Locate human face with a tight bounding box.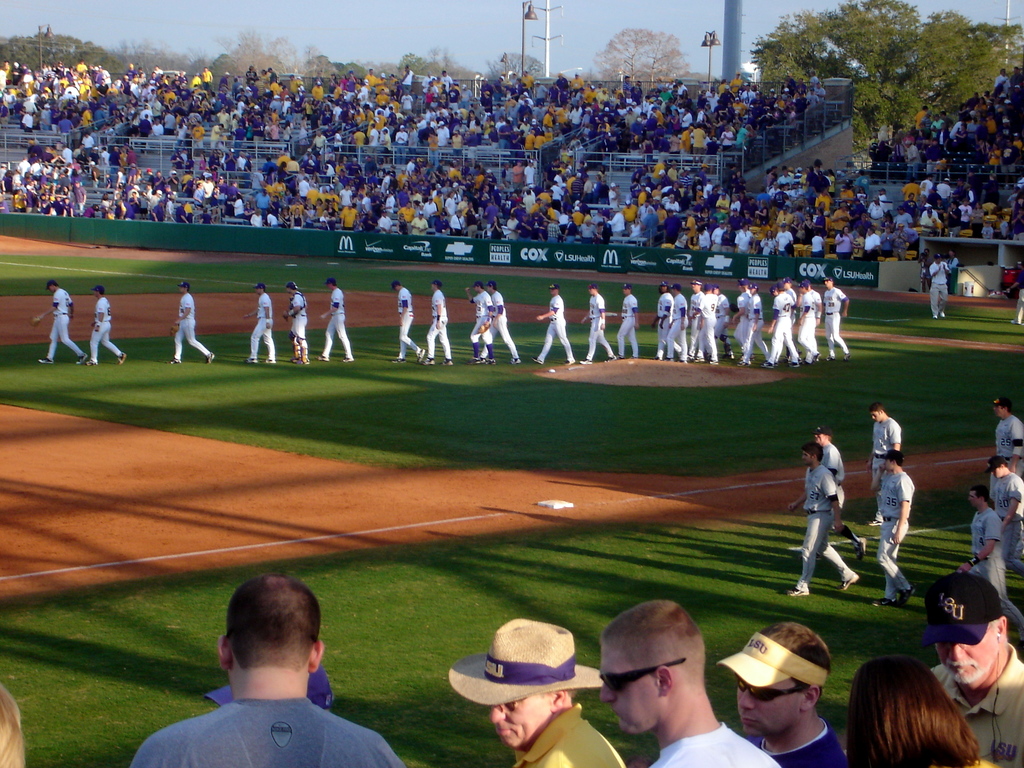
left=820, top=278, right=833, bottom=289.
